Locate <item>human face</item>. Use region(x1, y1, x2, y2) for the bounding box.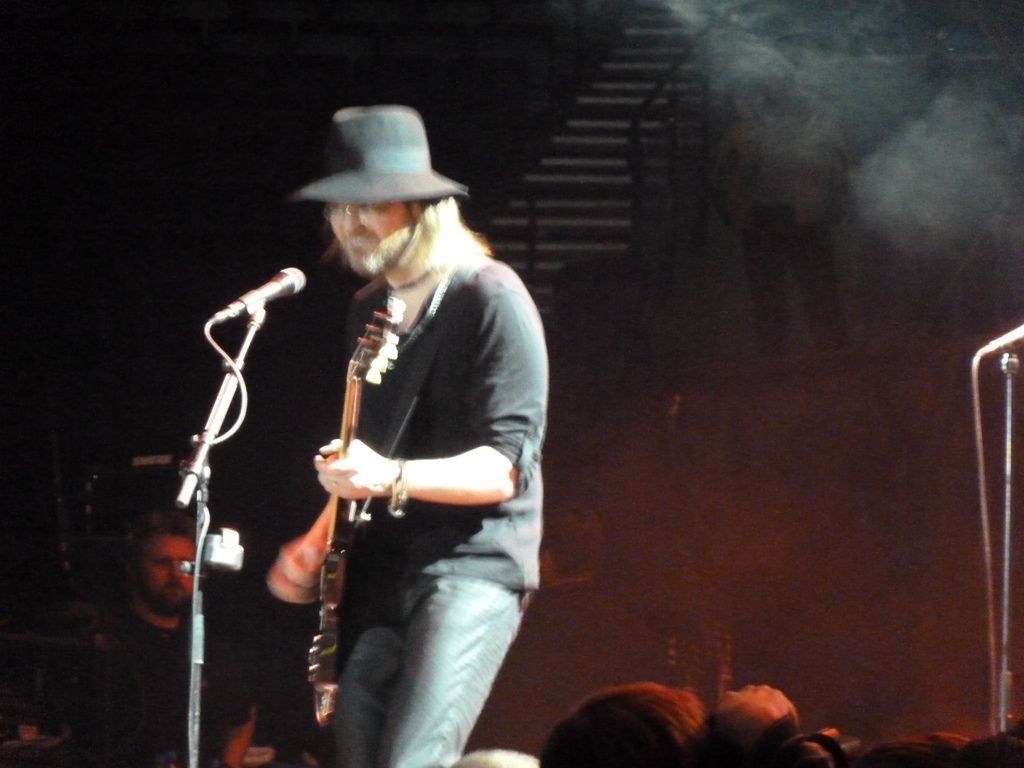
region(138, 531, 193, 610).
